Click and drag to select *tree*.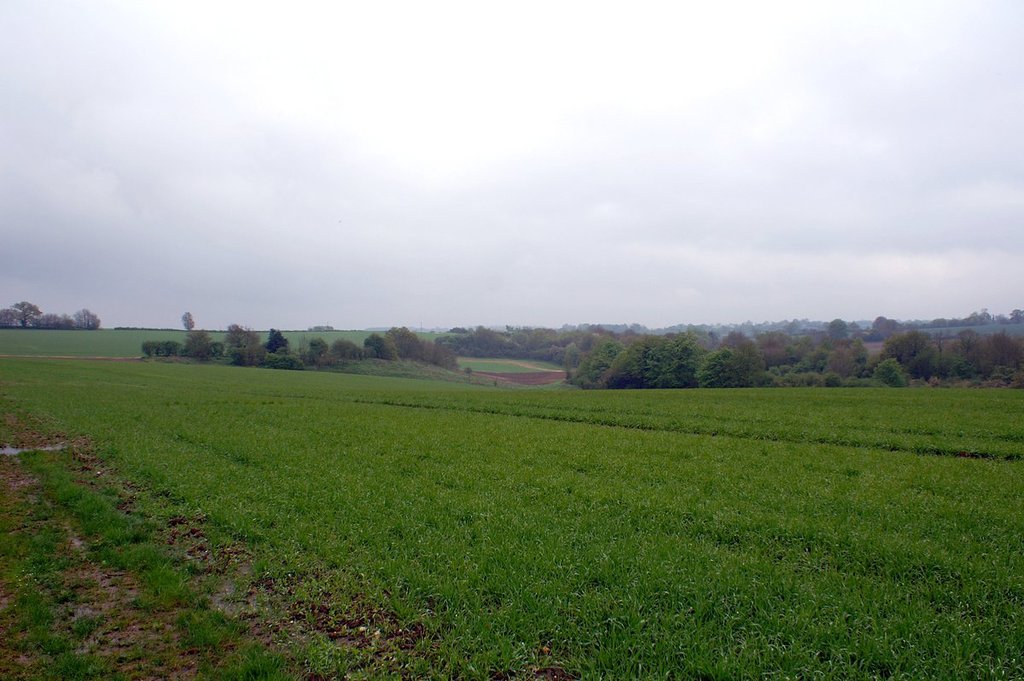
Selection: detection(7, 298, 40, 329).
